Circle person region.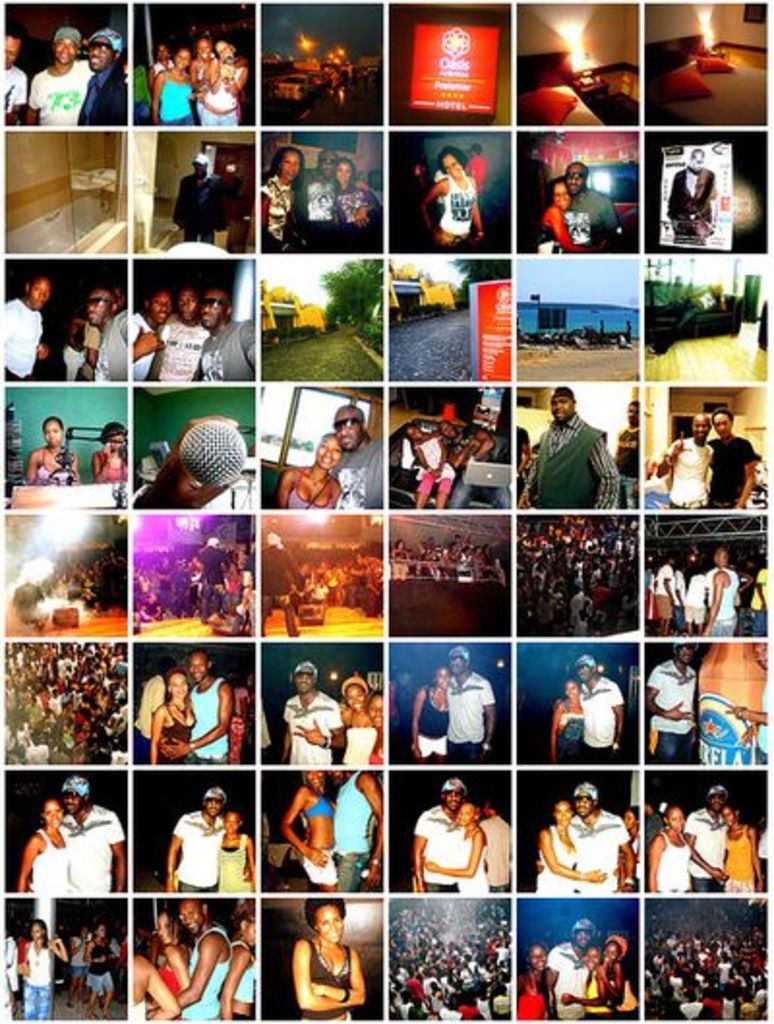
Region: crop(515, 945, 548, 1010).
